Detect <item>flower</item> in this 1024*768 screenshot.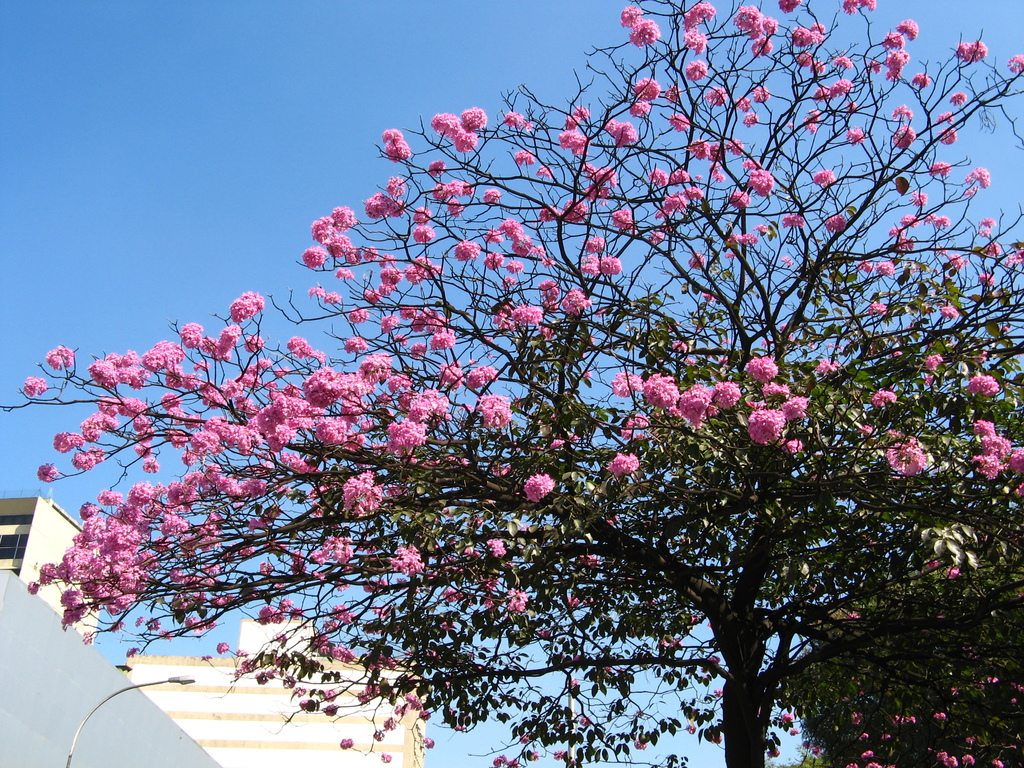
Detection: <bbox>807, 61, 827, 72</bbox>.
